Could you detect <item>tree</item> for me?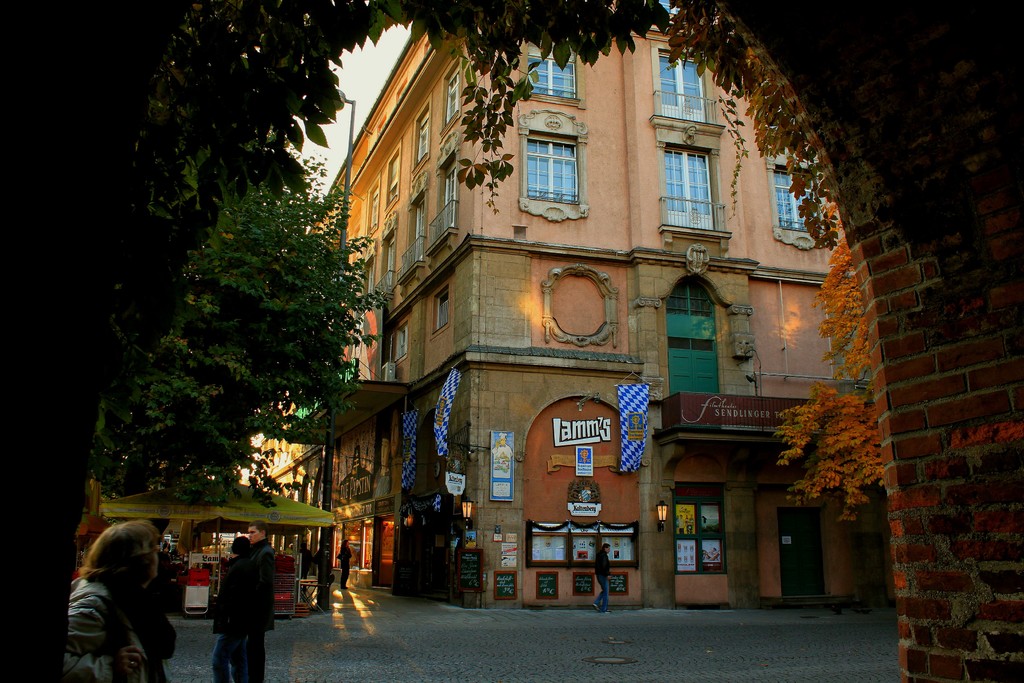
Detection result: {"left": 65, "top": 0, "right": 684, "bottom": 595}.
